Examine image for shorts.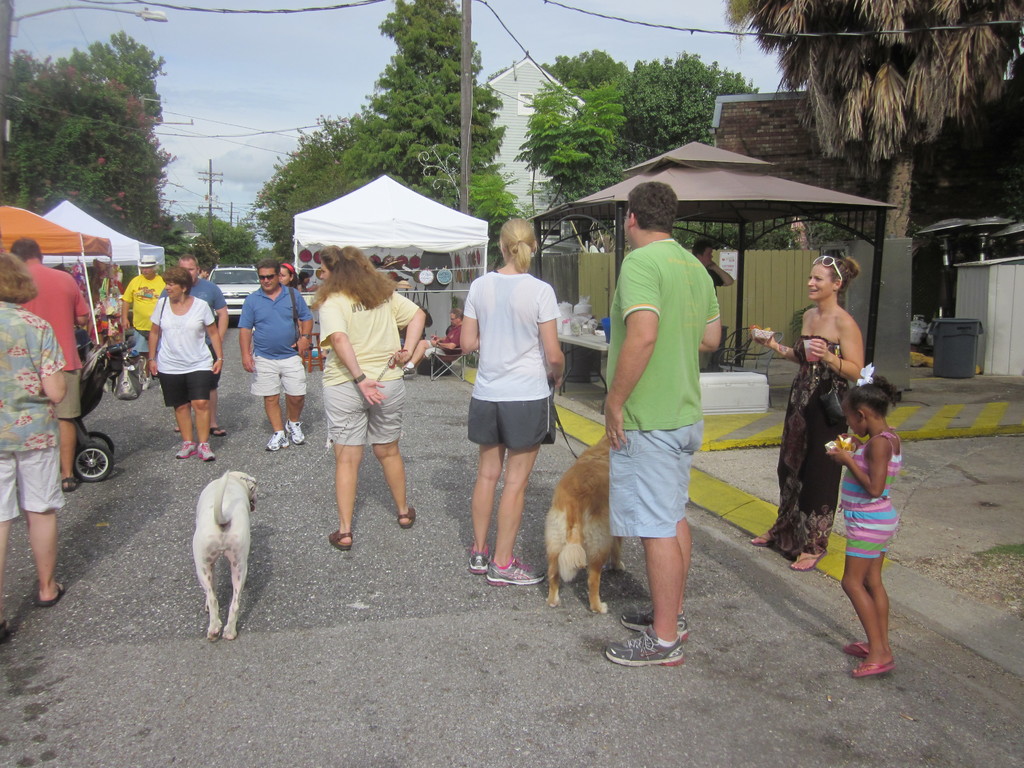
Examination result: [0,452,65,520].
